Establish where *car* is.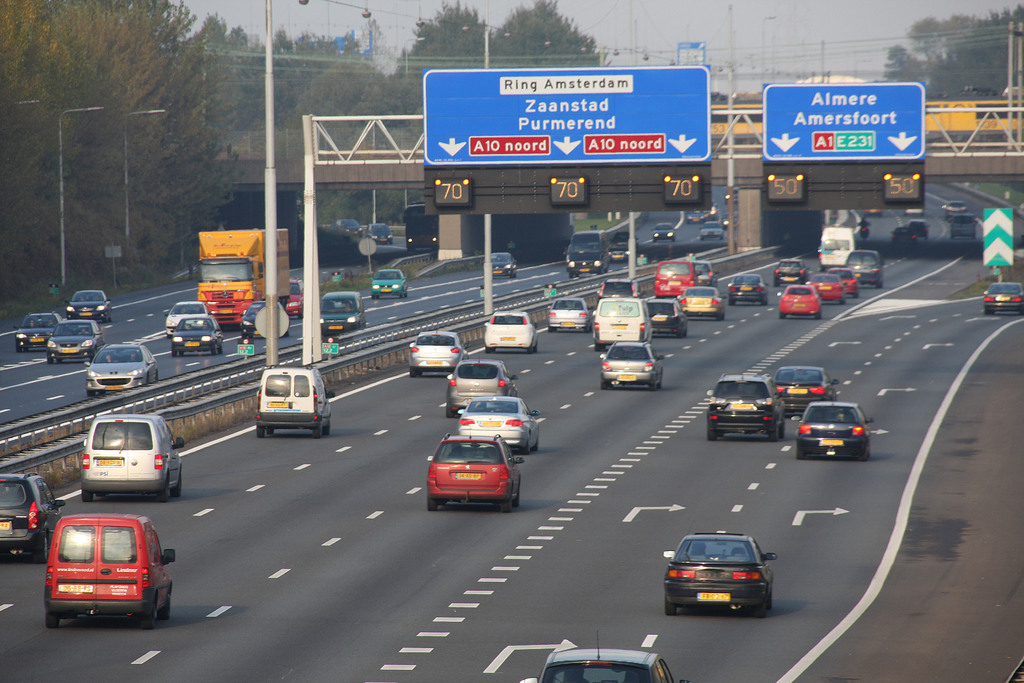
Established at [772, 258, 806, 286].
